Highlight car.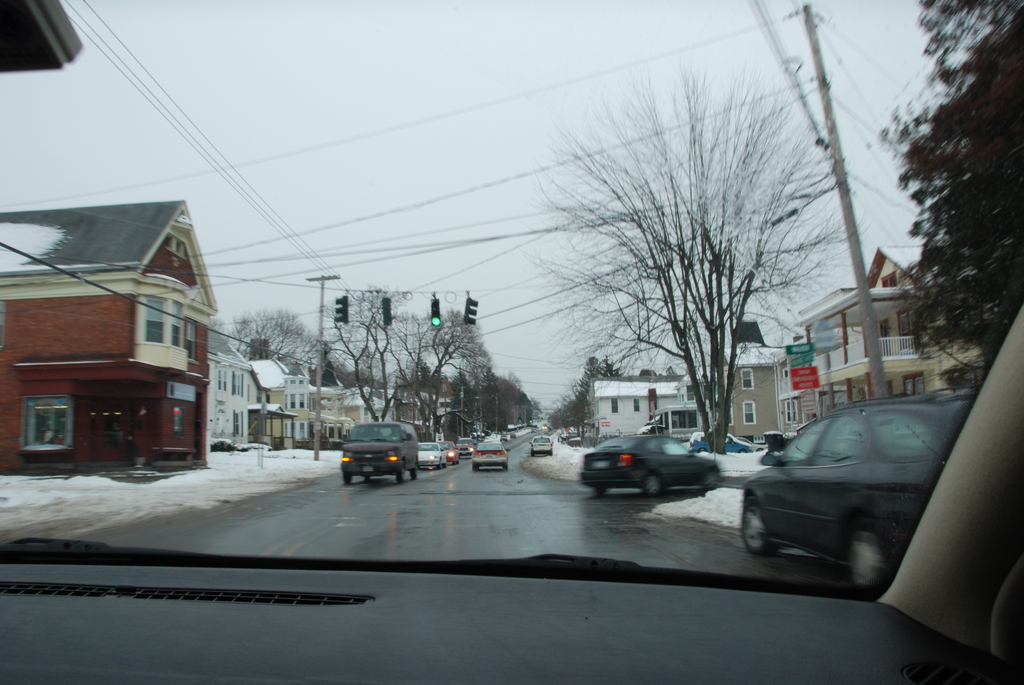
Highlighted region: (420,439,442,462).
